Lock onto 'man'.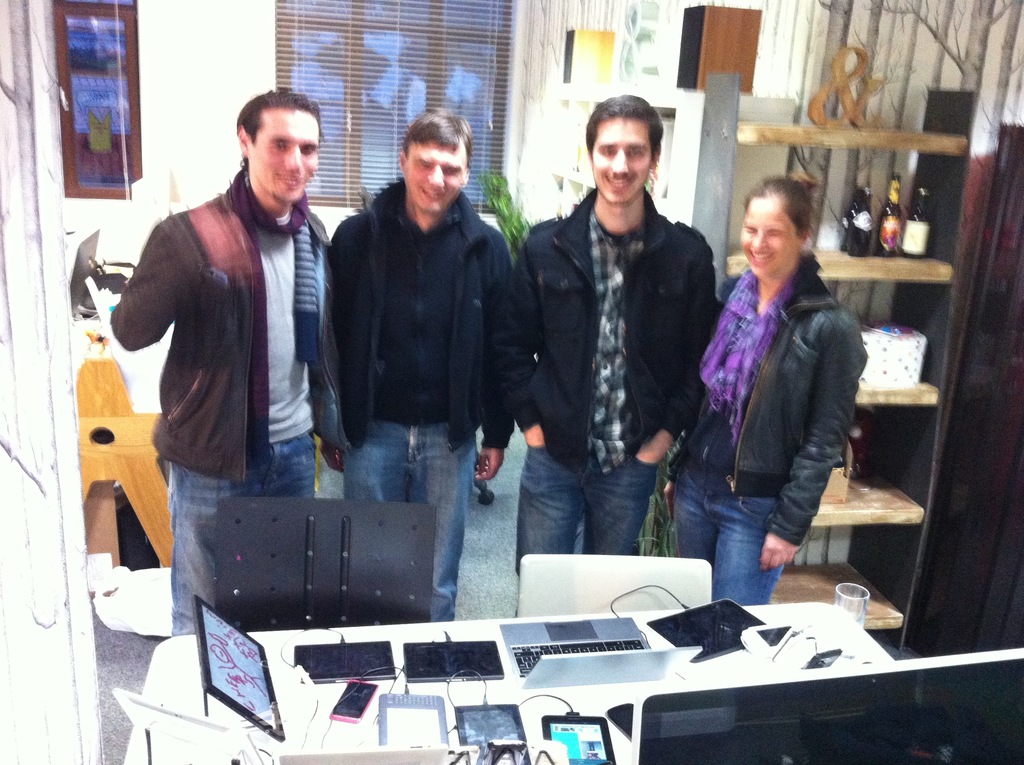
Locked: locate(518, 95, 723, 617).
